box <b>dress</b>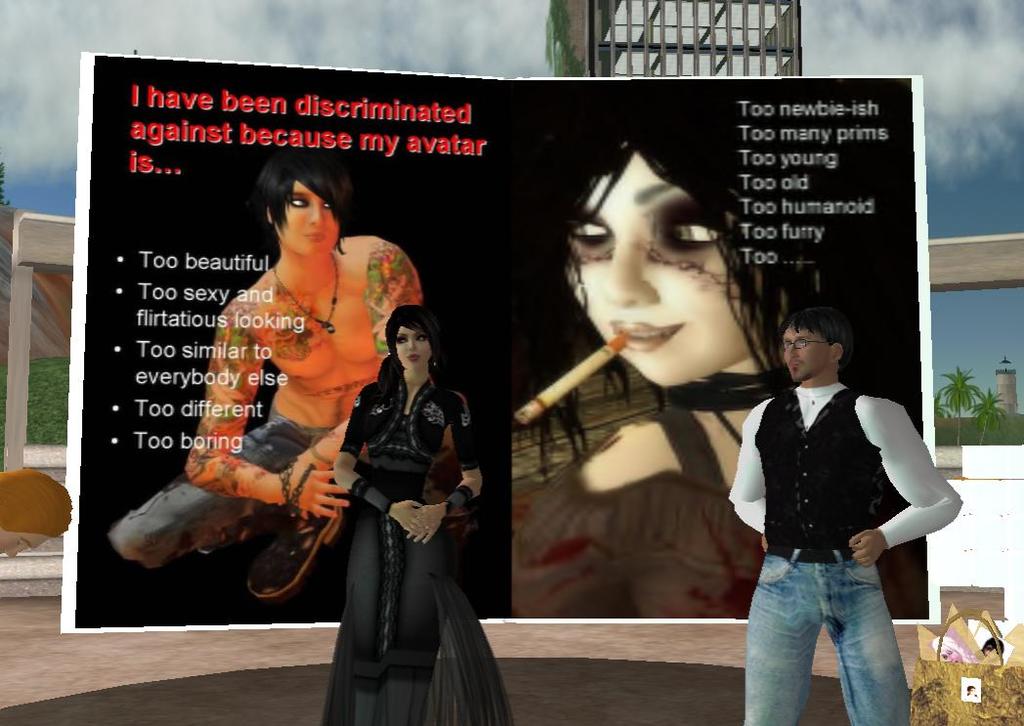
(left=330, top=369, right=482, bottom=683)
